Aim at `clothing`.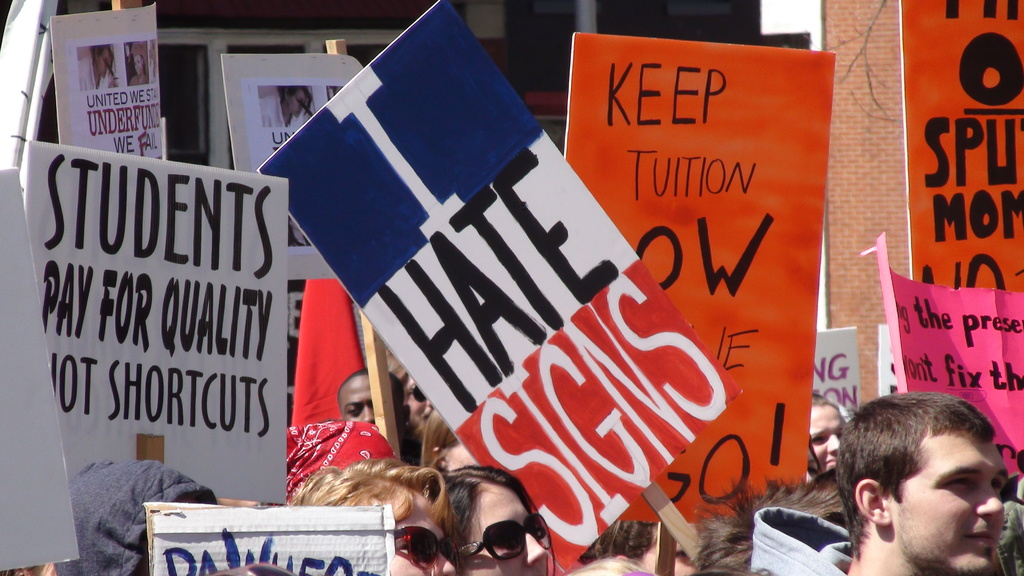
Aimed at {"left": 65, "top": 462, "right": 201, "bottom": 575}.
